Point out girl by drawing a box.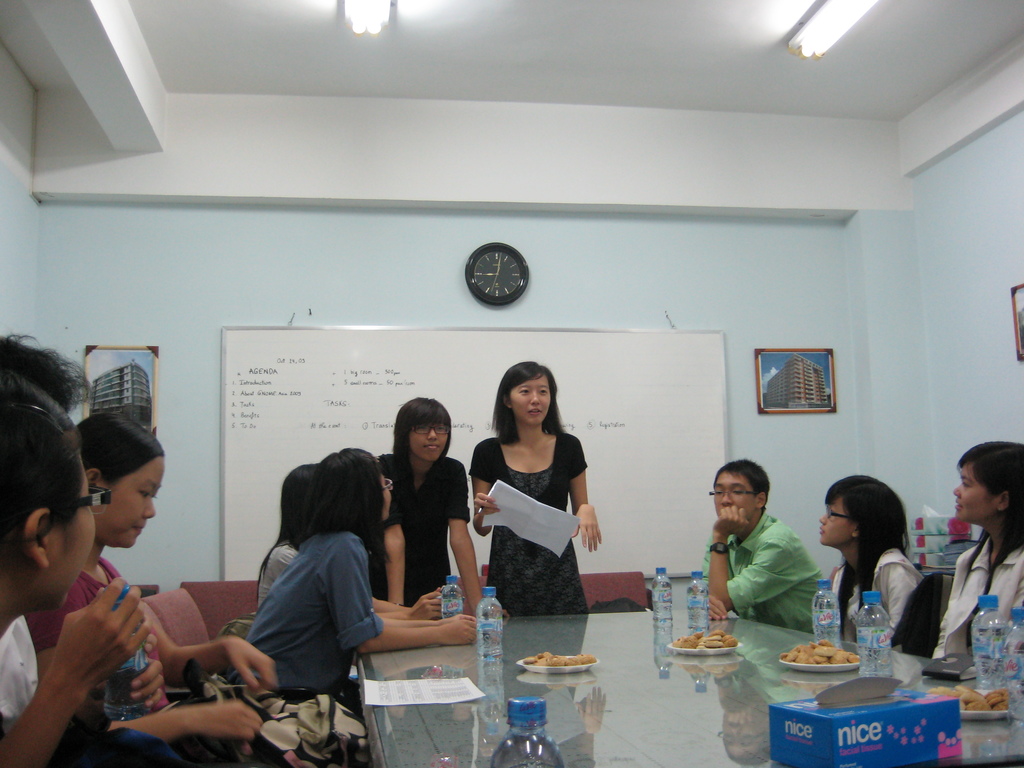
918:440:1023:668.
